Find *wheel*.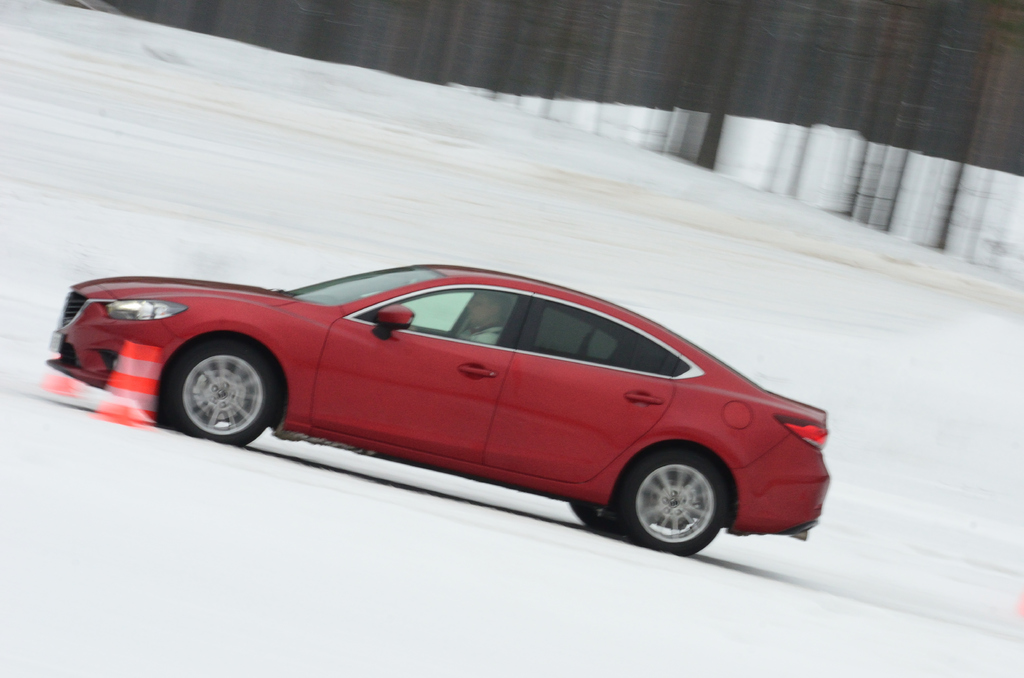
x1=622 y1=453 x2=720 y2=545.
